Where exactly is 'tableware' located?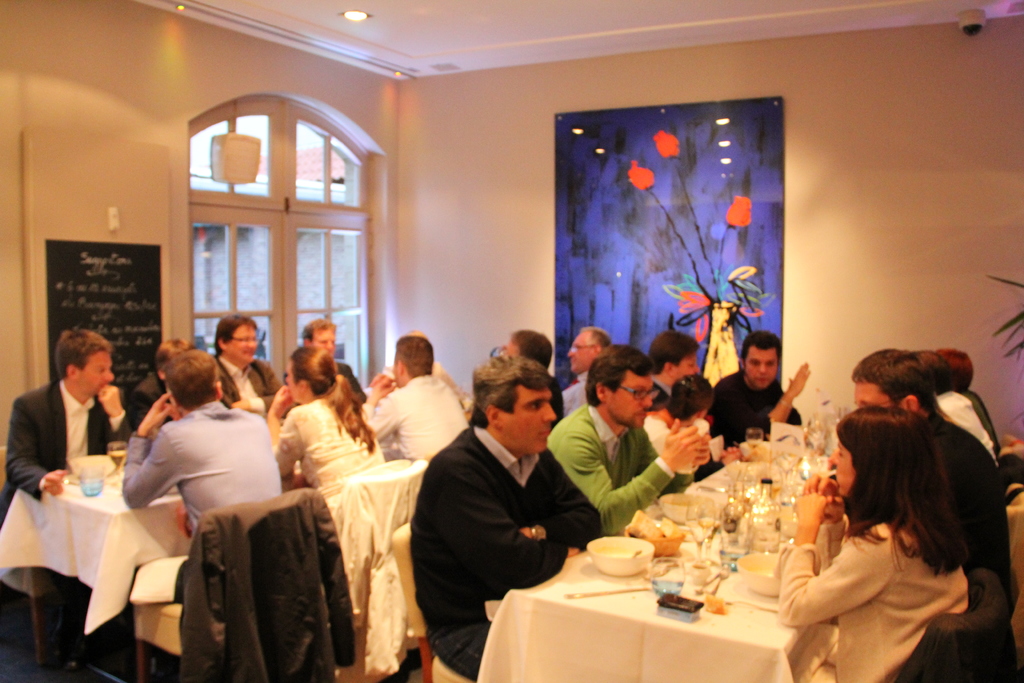
Its bounding box is (left=79, top=466, right=105, bottom=495).
